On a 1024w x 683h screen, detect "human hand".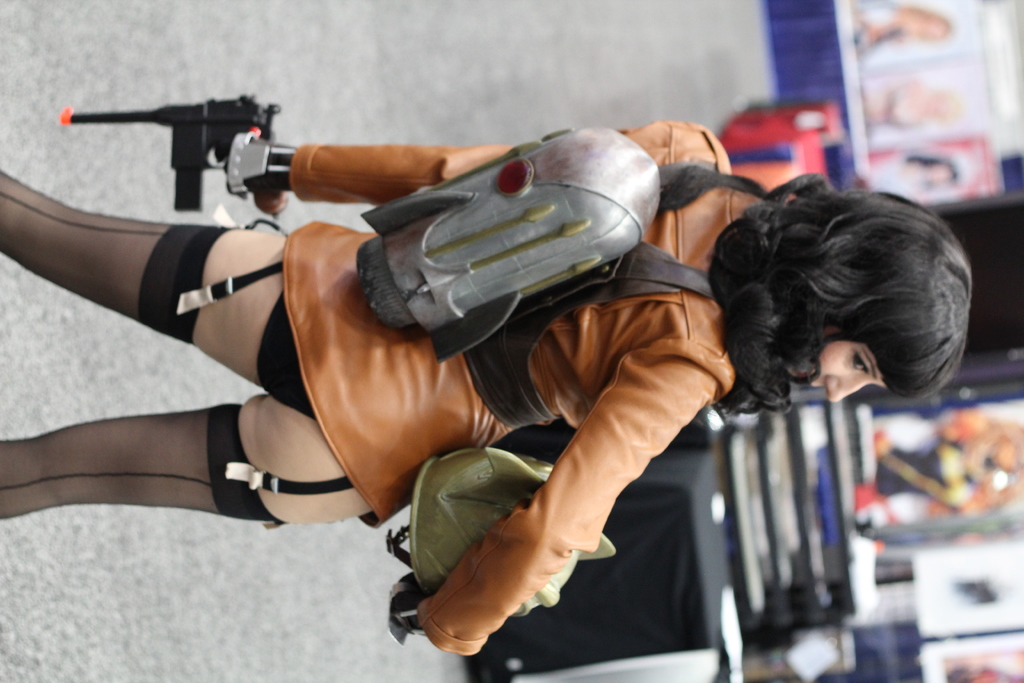
box=[384, 568, 429, 645].
